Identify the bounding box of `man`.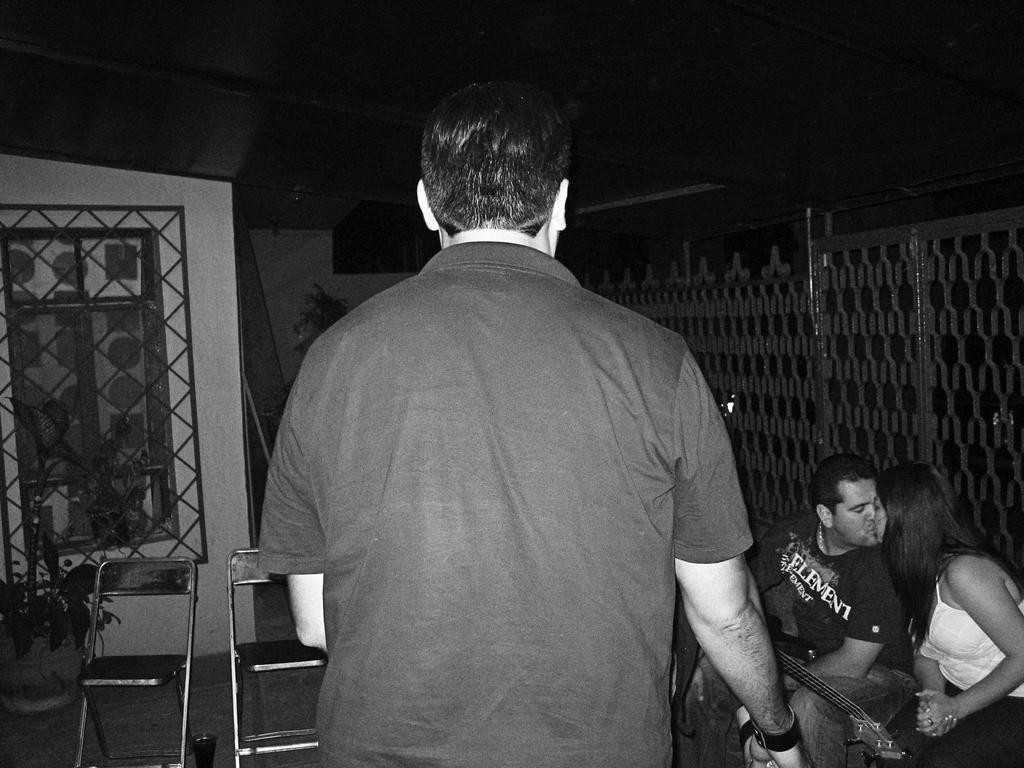
bbox=[689, 458, 916, 767].
